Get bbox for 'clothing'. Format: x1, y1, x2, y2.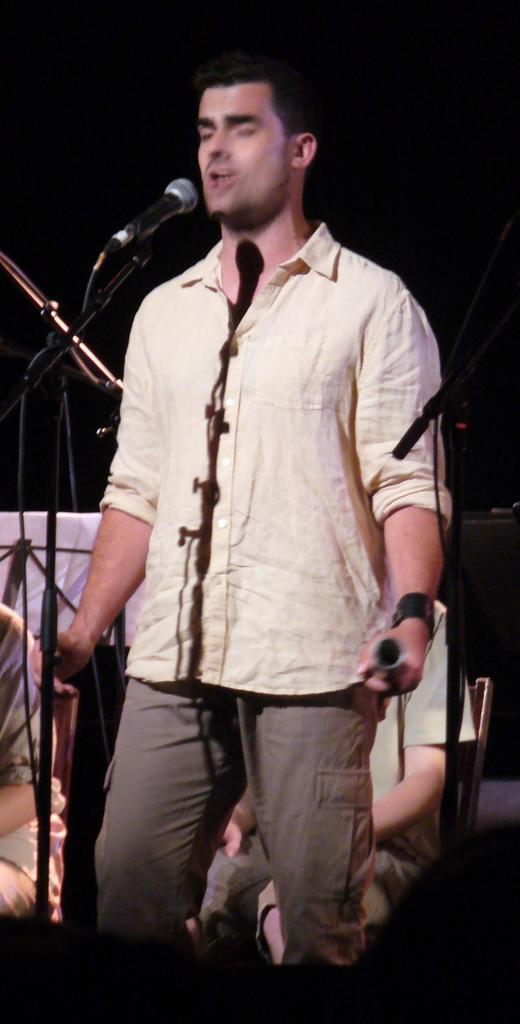
97, 228, 486, 1003.
